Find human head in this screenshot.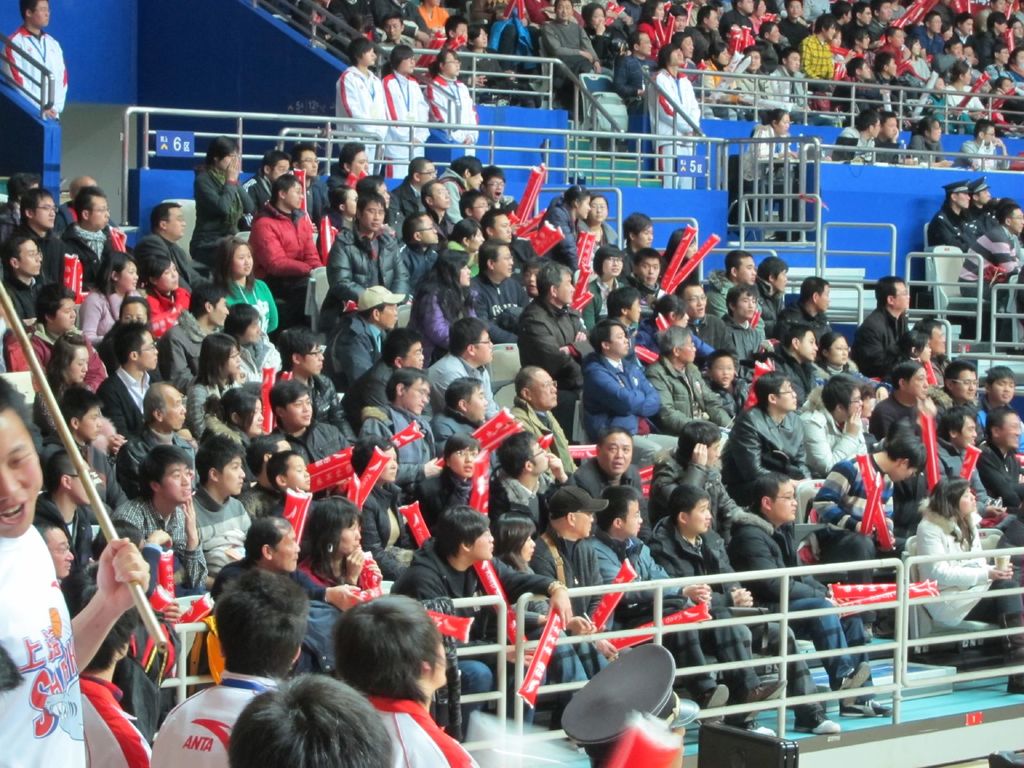
The bounding box for human head is [756,254,789,295].
